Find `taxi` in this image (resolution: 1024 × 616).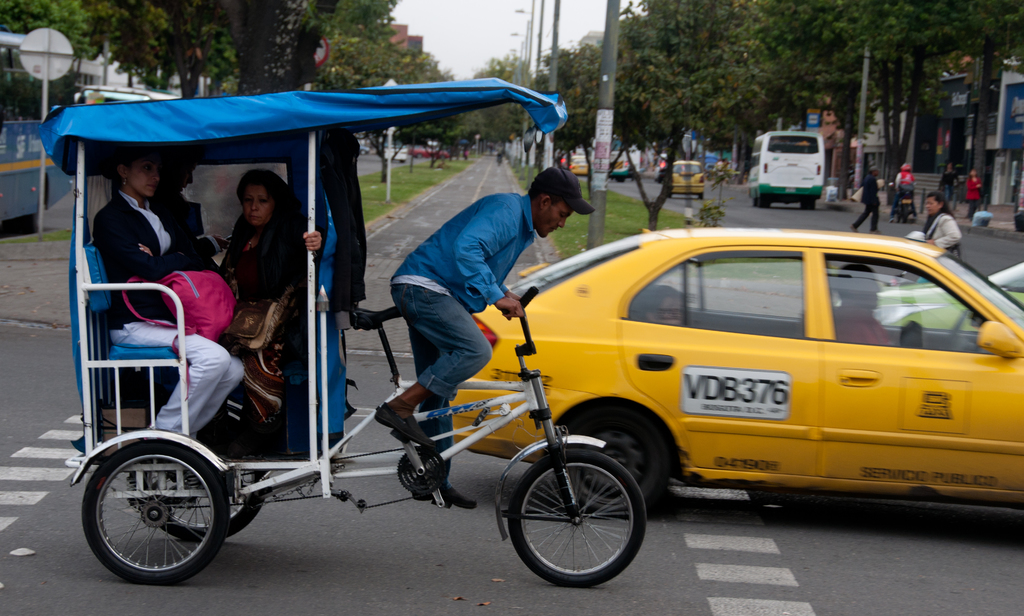
671/158/707/200.
